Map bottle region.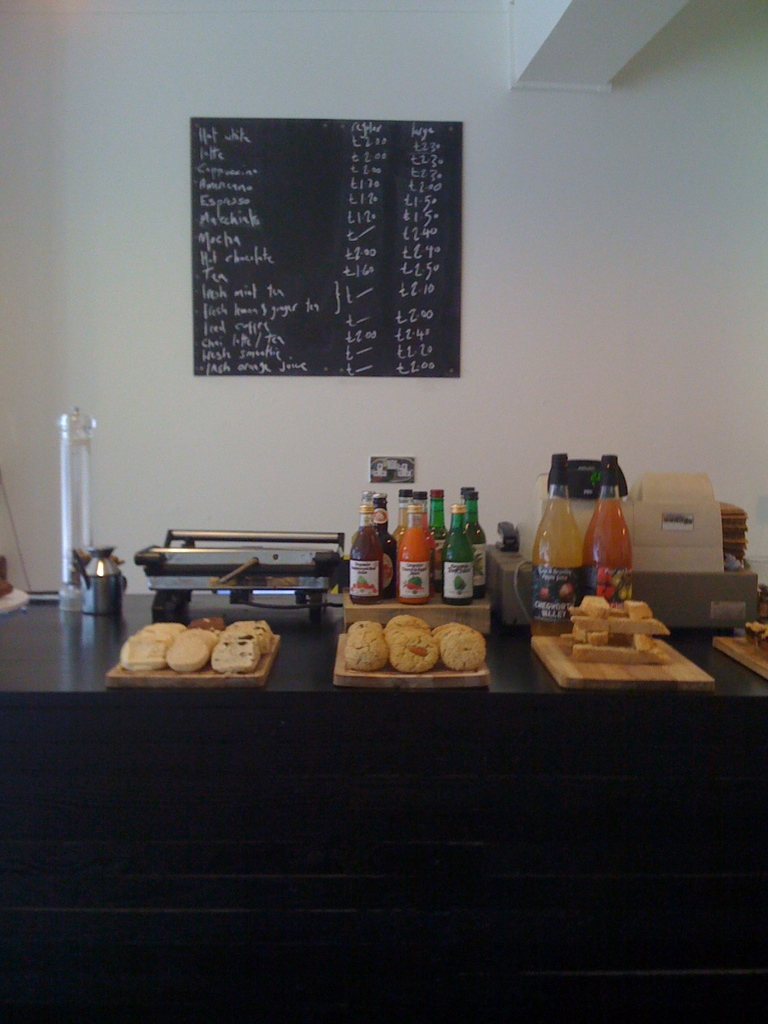
Mapped to (429, 488, 450, 560).
